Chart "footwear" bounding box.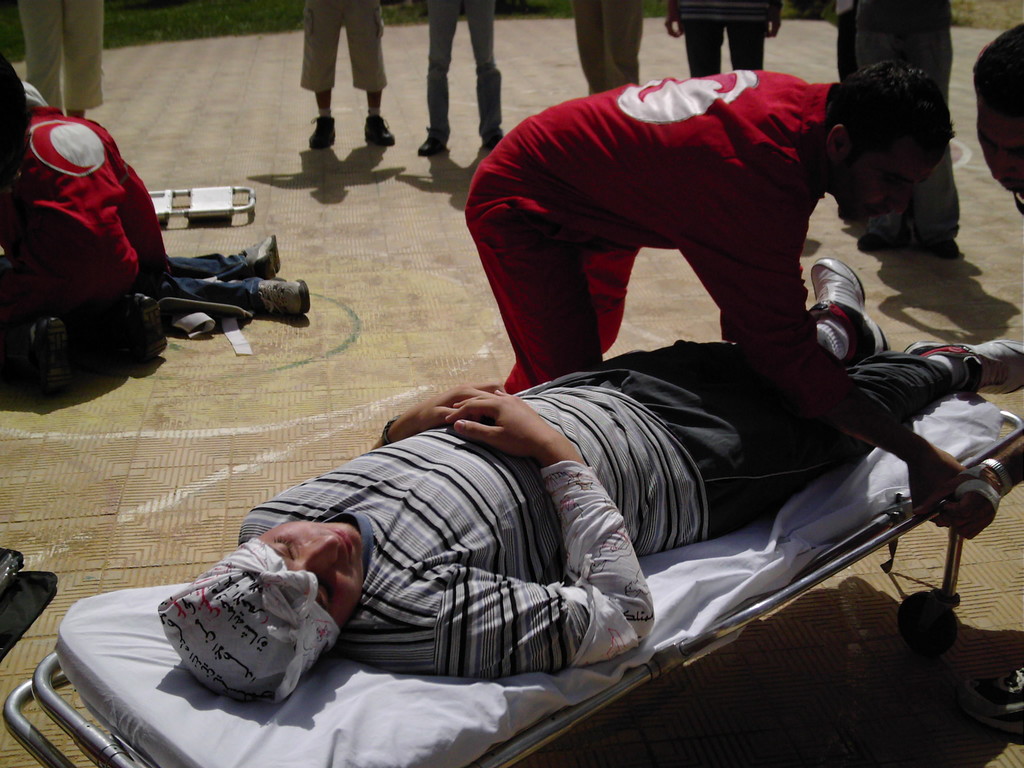
Charted: (418,129,445,156).
